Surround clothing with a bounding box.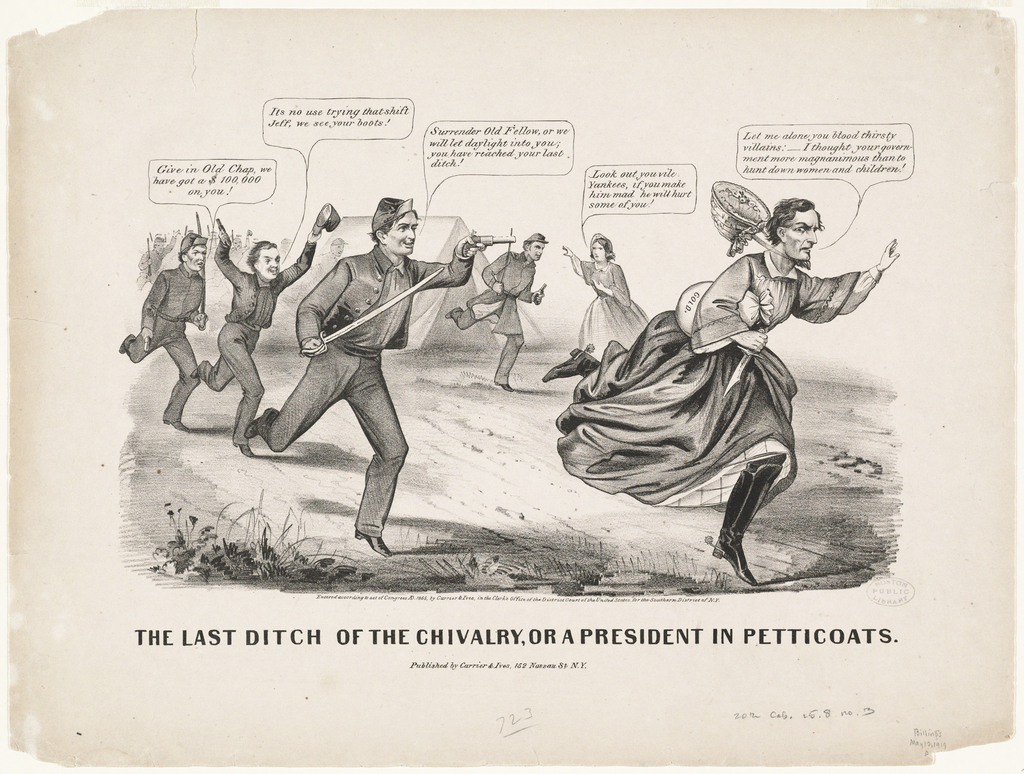
578,259,653,360.
